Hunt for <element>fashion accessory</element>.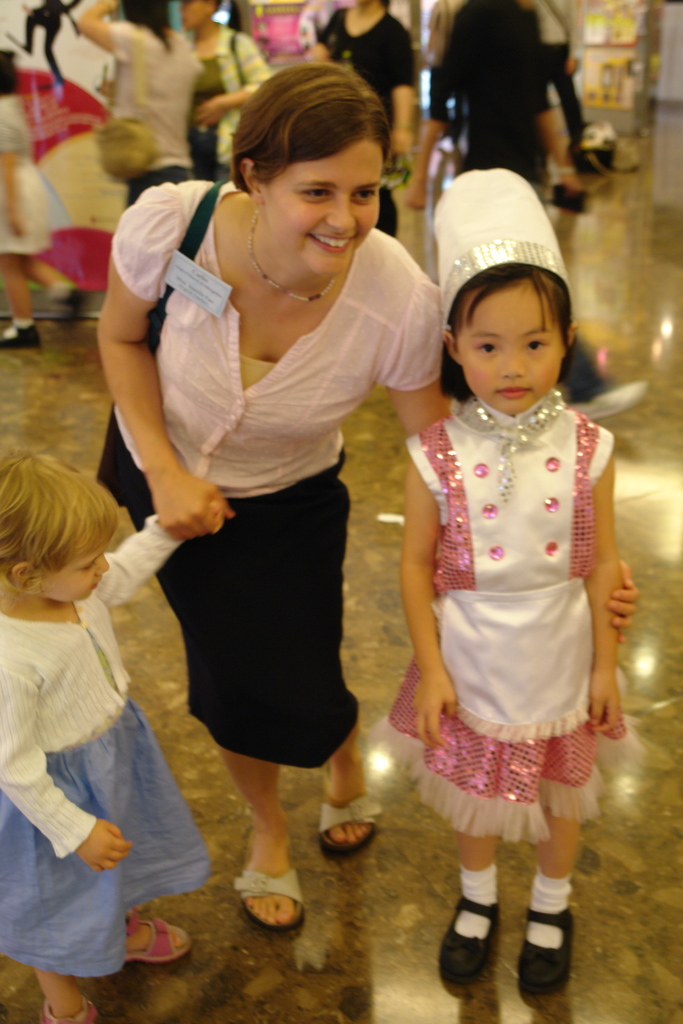
Hunted down at pyautogui.locateOnScreen(318, 763, 383, 856).
